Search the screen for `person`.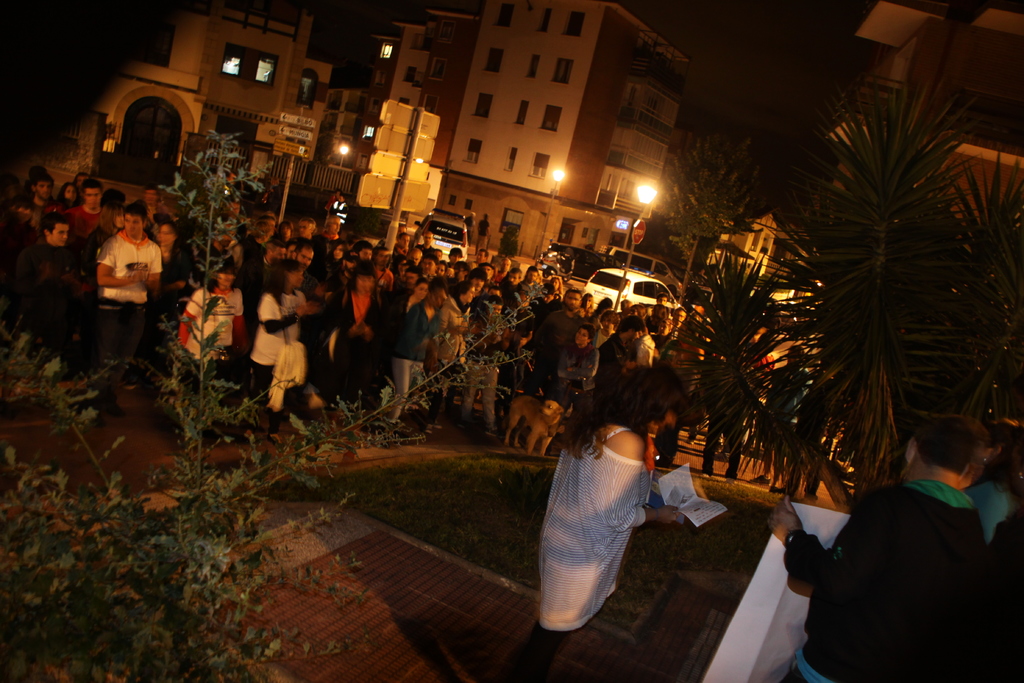
Found at Rect(385, 270, 438, 416).
